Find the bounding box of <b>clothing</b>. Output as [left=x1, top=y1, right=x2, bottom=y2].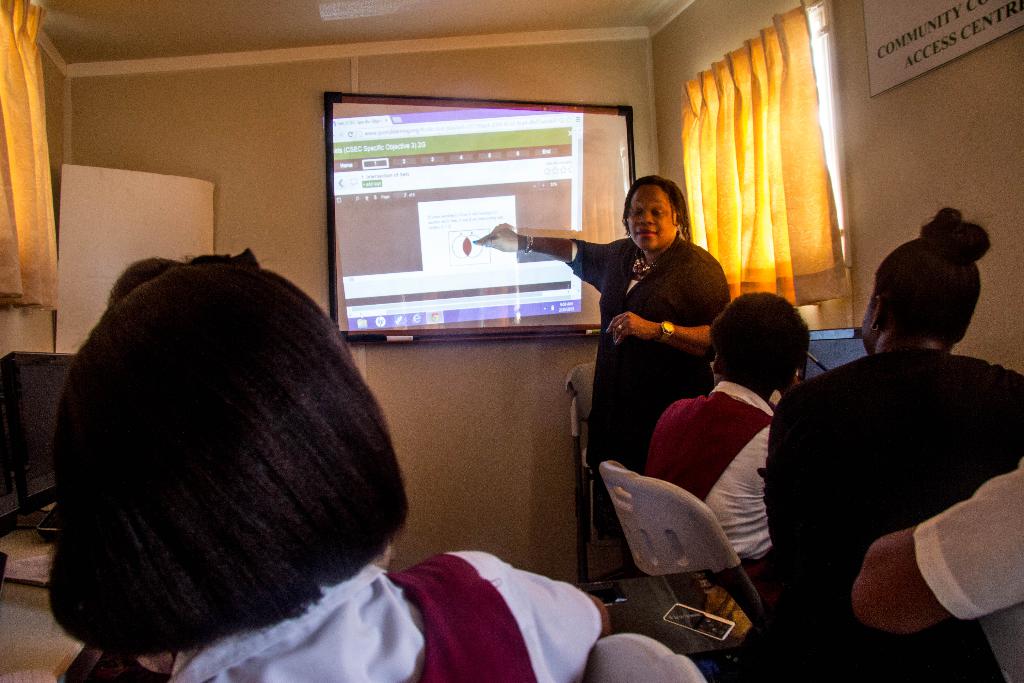
[left=910, top=470, right=1023, bottom=682].
